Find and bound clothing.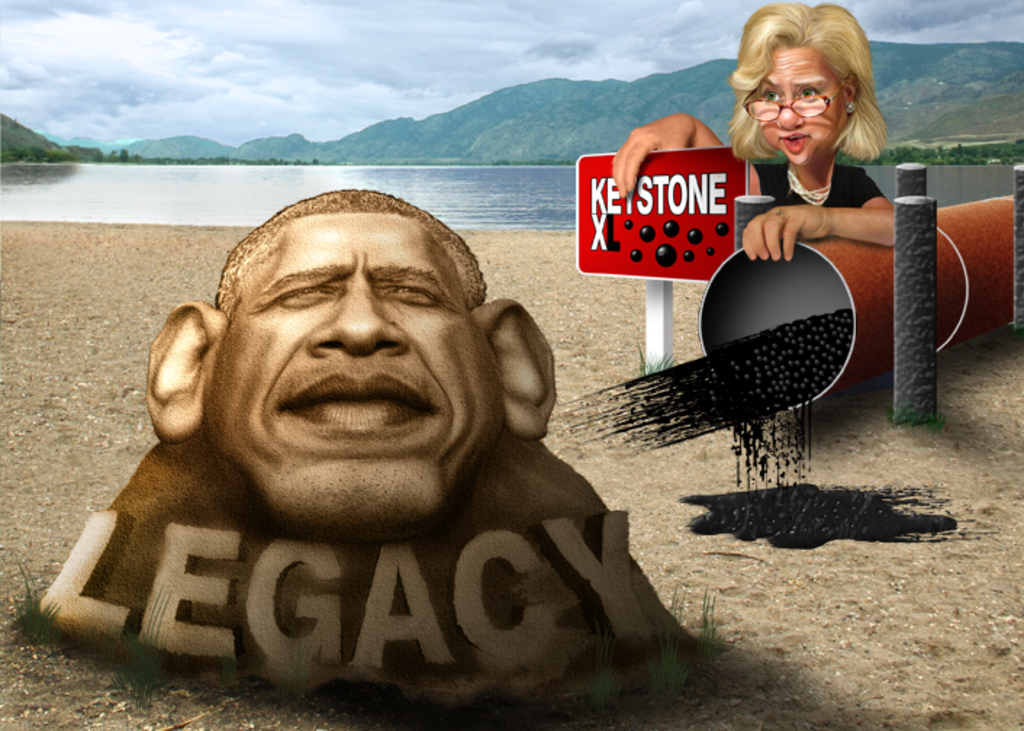
Bound: l=754, t=155, r=886, b=212.
